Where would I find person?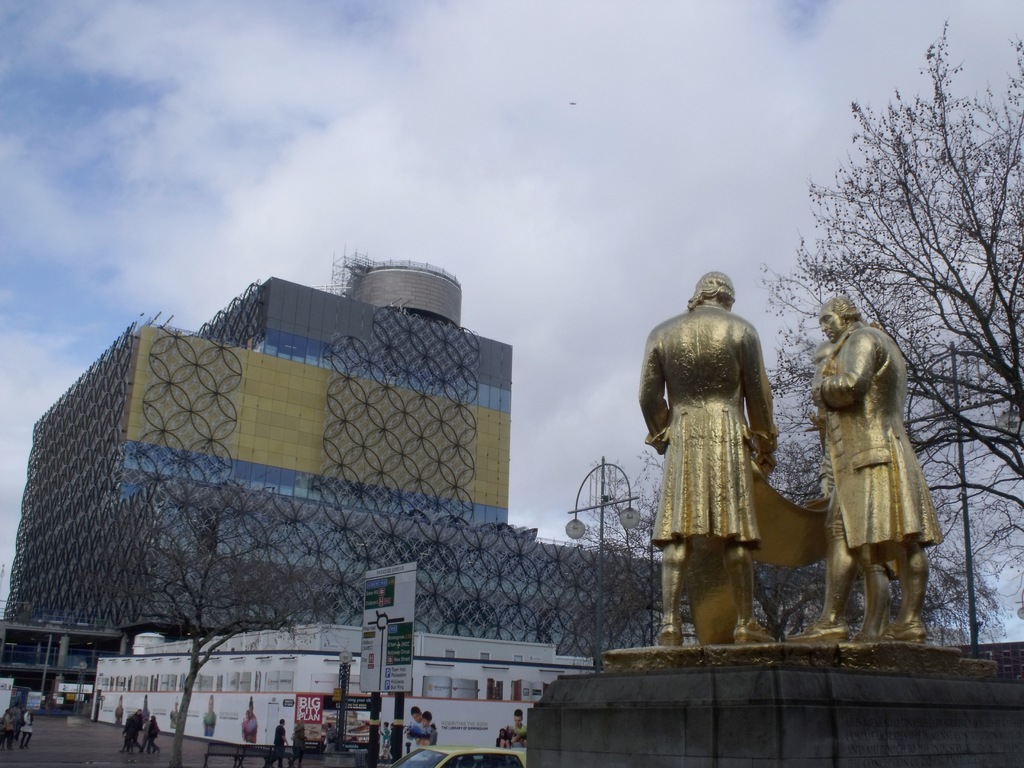
At detection(263, 717, 283, 767).
